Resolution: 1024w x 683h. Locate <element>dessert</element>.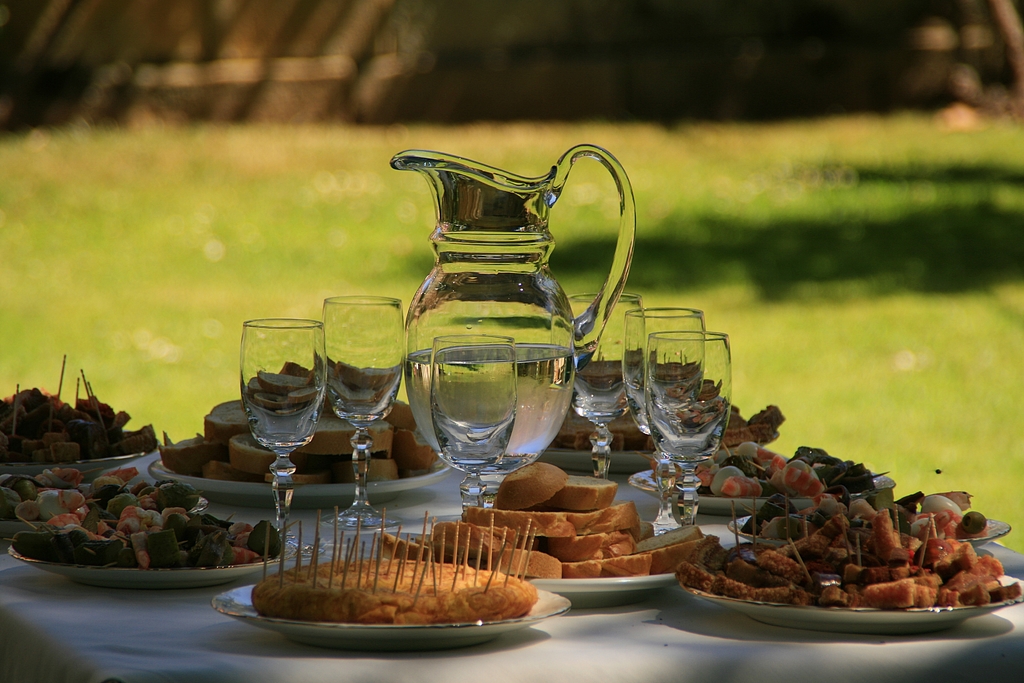
bbox(794, 441, 835, 474).
